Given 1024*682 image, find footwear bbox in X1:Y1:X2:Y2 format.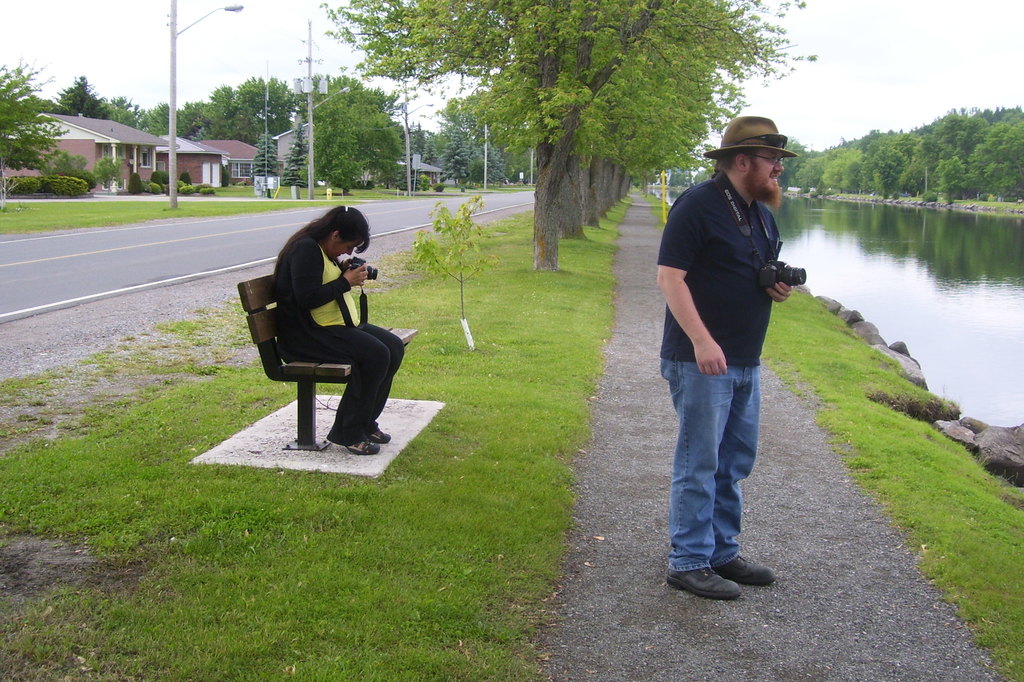
367:427:392:446.
